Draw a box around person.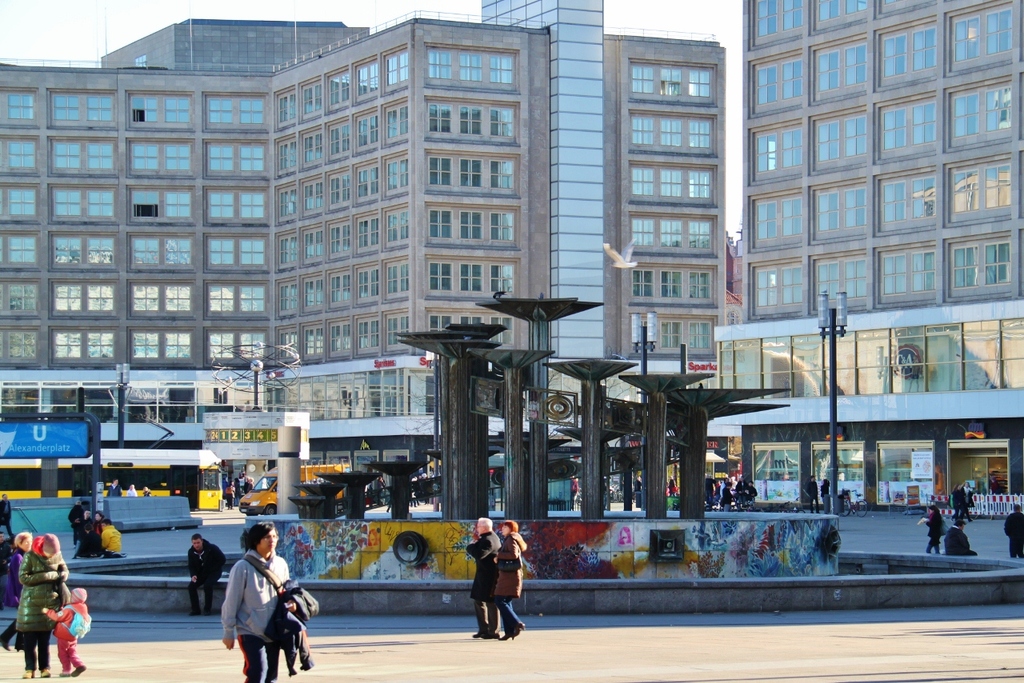
1009,500,1023,554.
